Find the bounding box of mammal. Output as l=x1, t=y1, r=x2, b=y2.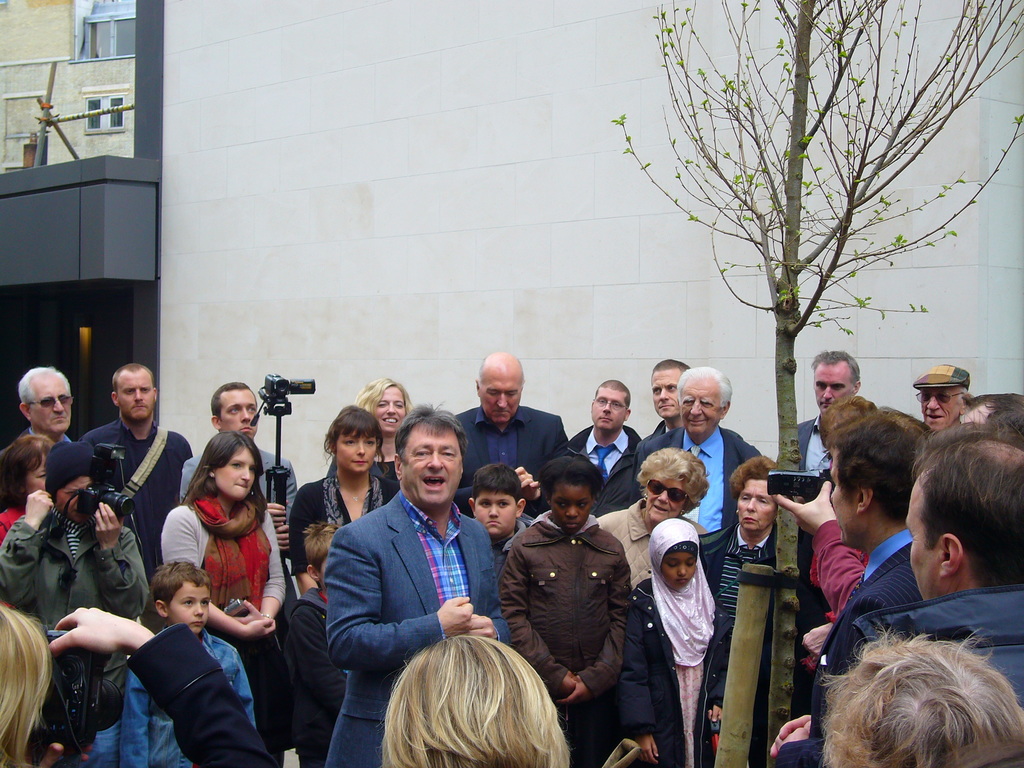
l=612, t=514, r=734, b=767.
